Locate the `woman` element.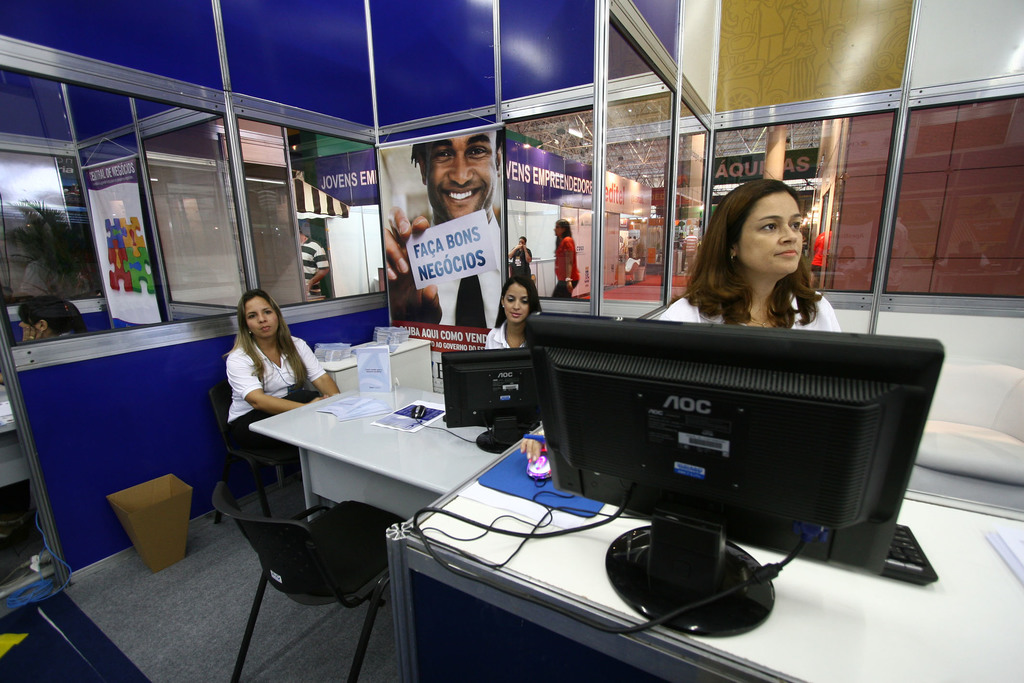
Element bbox: bbox(551, 220, 582, 300).
